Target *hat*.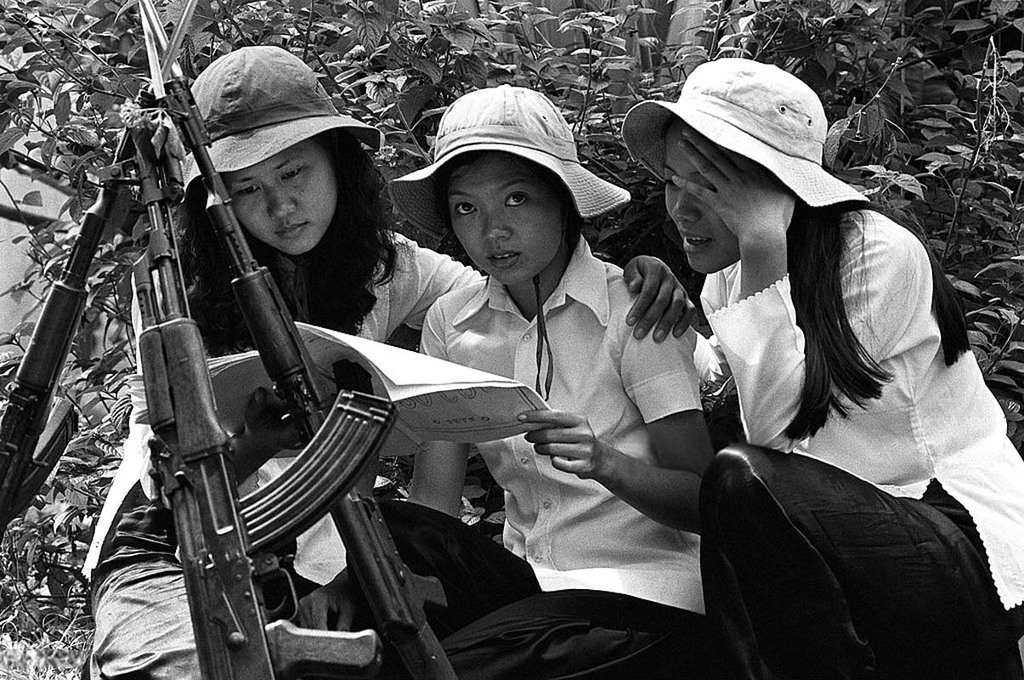
Target region: select_region(393, 80, 631, 394).
